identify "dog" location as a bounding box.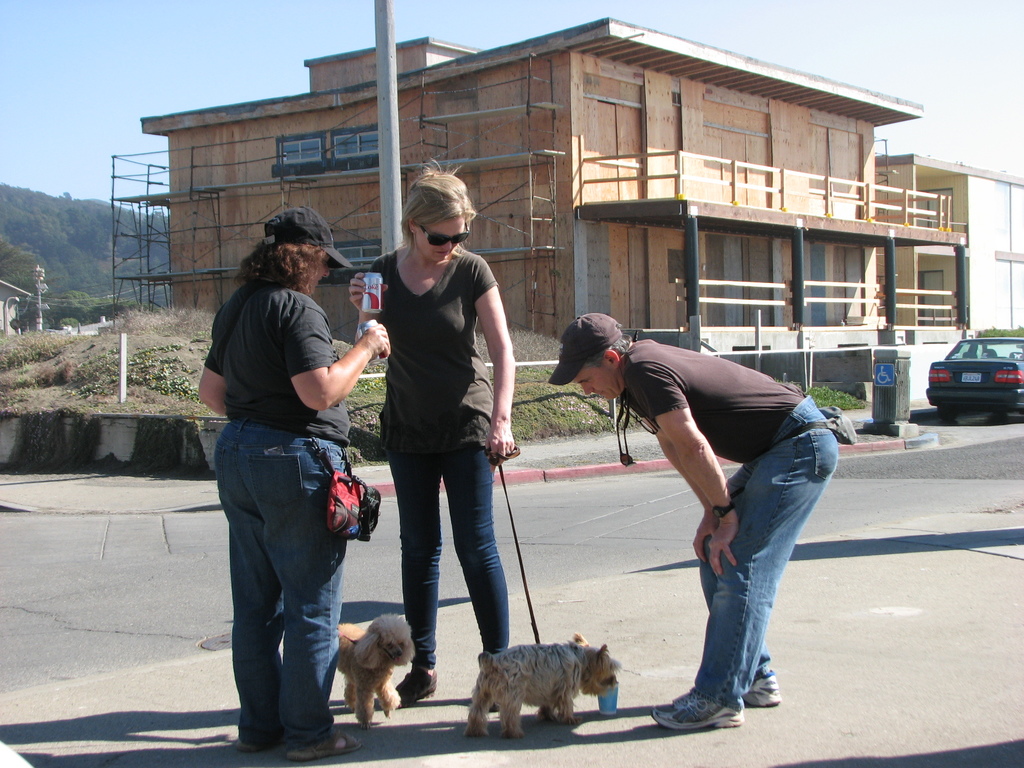
334/614/419/723.
